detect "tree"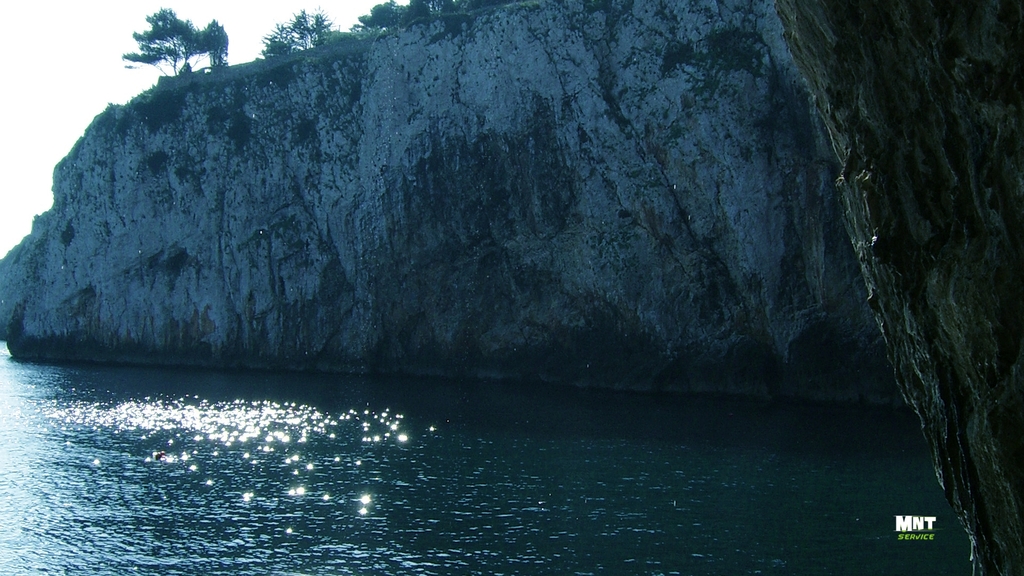
(255, 1, 334, 54)
